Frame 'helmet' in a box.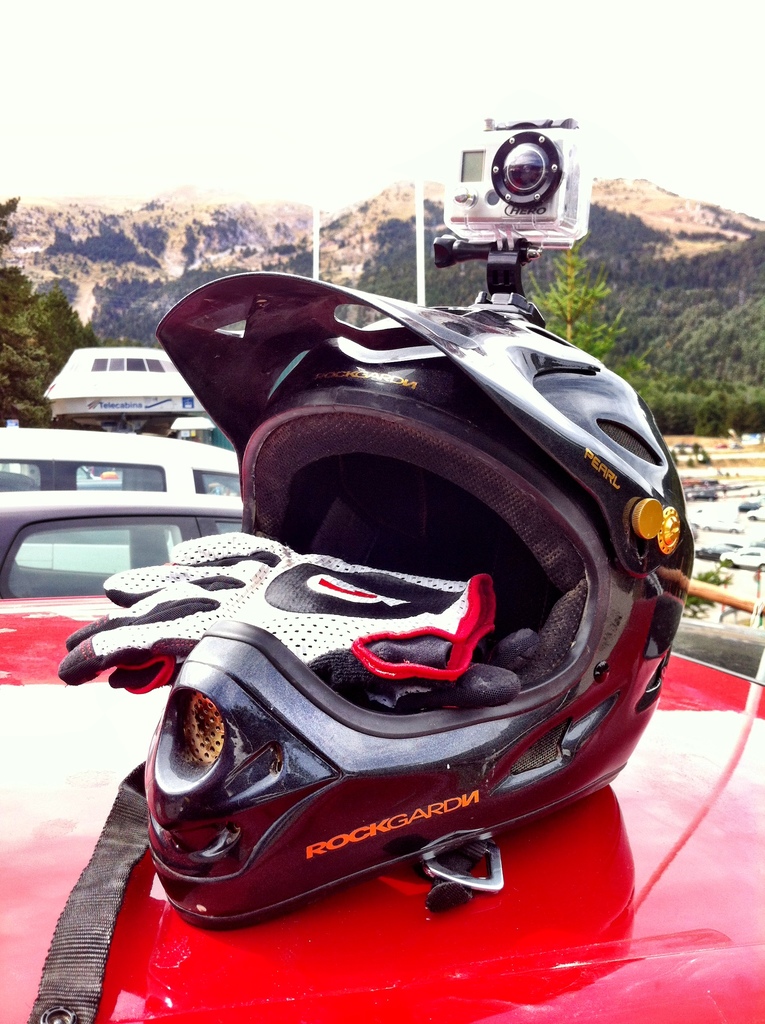
(135, 227, 687, 971).
